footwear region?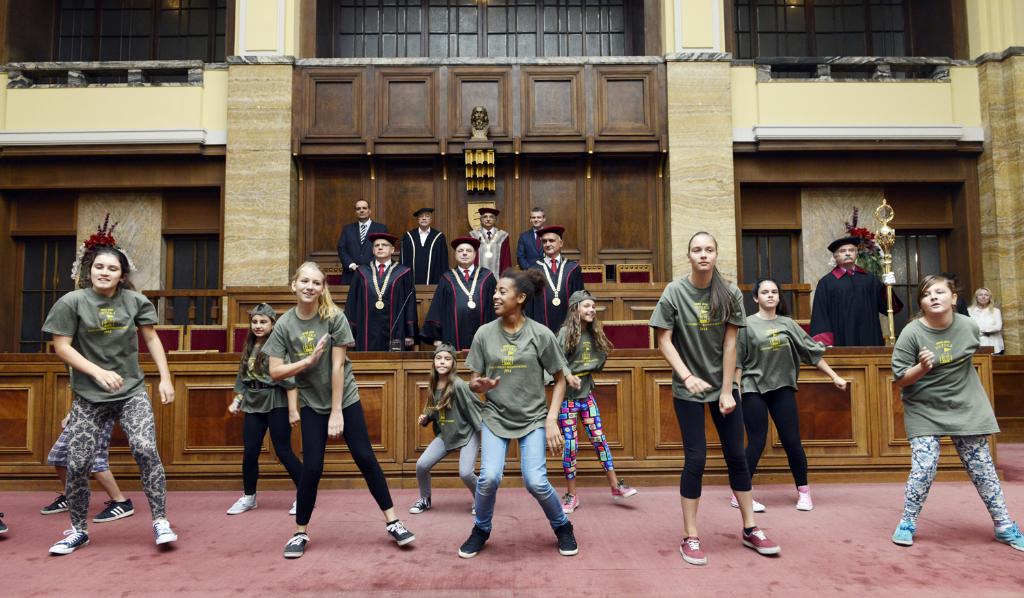
BBox(41, 496, 68, 513)
